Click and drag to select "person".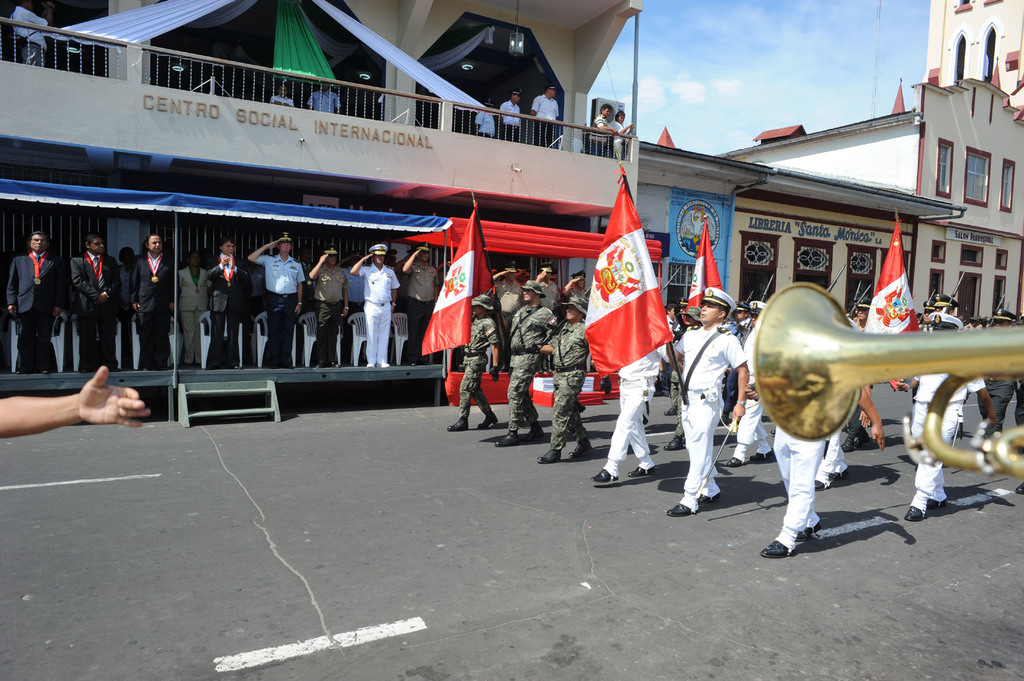
Selection: (128,234,179,371).
